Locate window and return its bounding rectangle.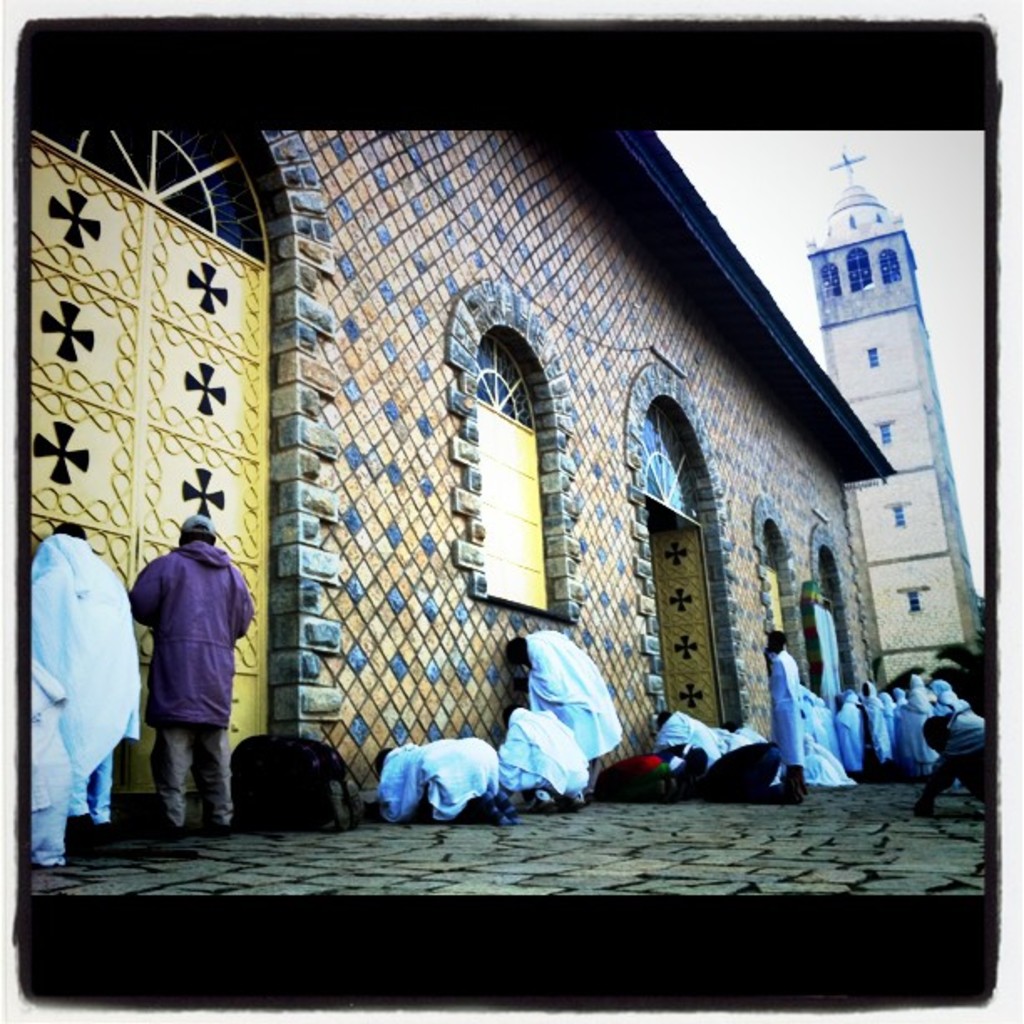
(left=485, top=335, right=549, bottom=604).
